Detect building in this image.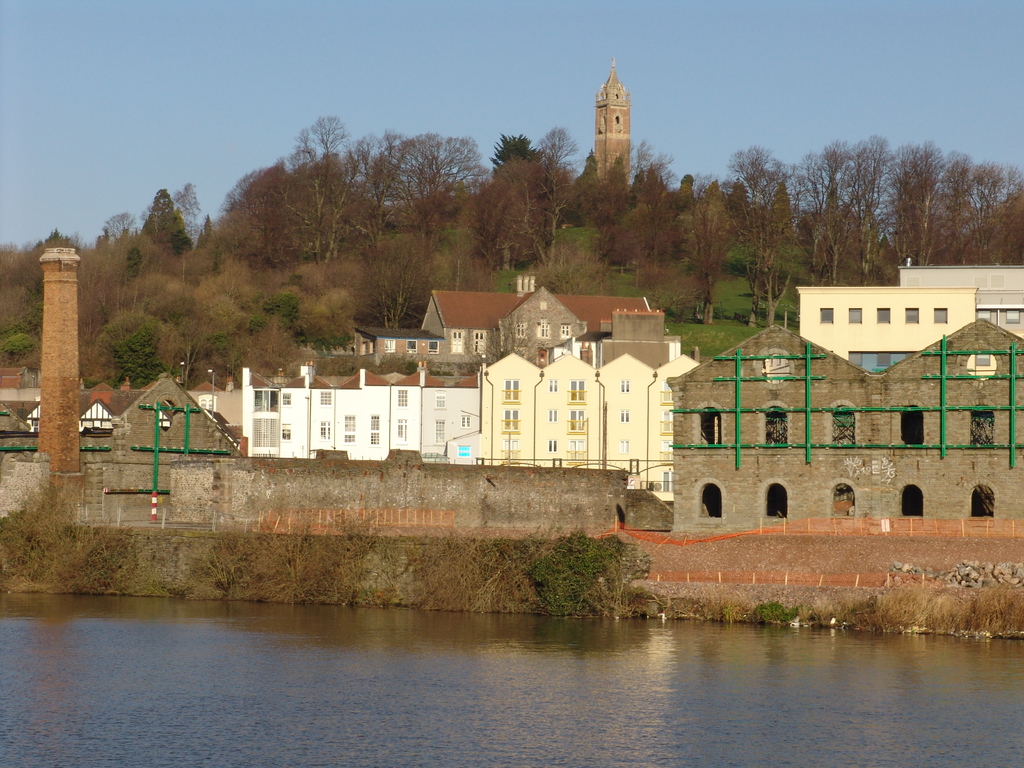
Detection: <bbox>594, 59, 631, 186</bbox>.
